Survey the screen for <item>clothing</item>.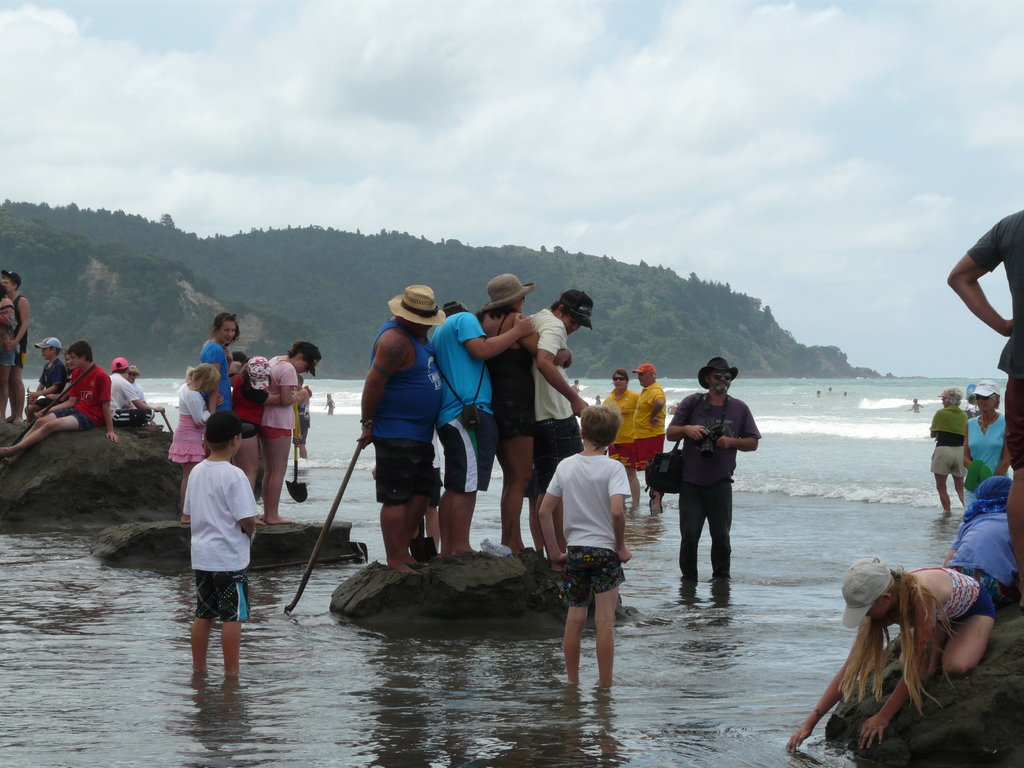
Survey found: [x1=371, y1=323, x2=445, y2=511].
